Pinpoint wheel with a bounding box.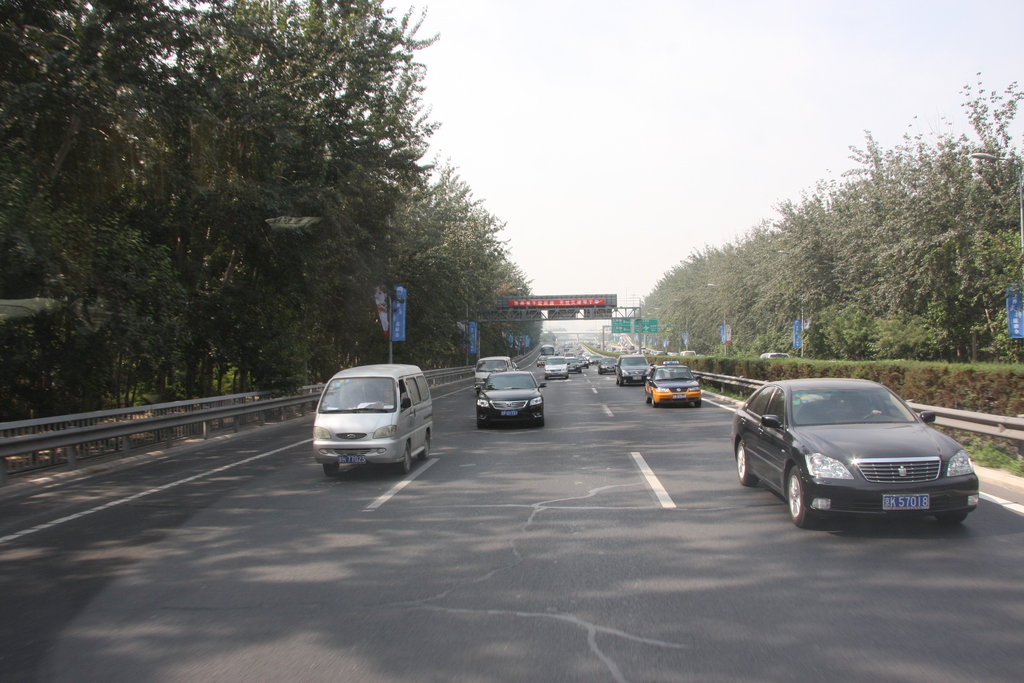
region(652, 397, 656, 409).
